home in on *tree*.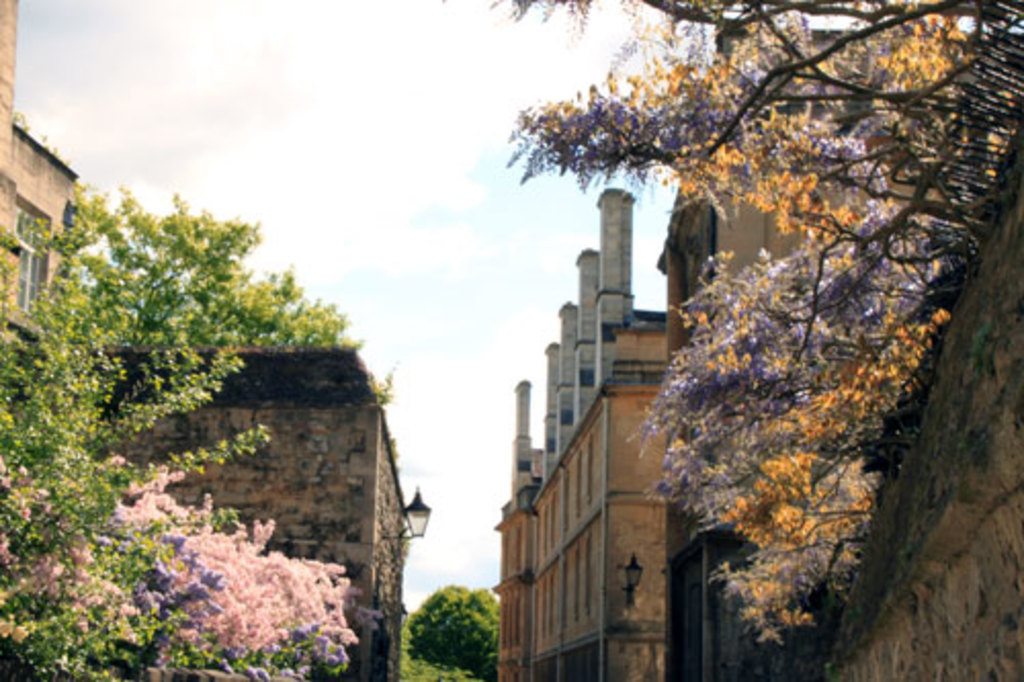
Homed in at (39, 188, 360, 358).
